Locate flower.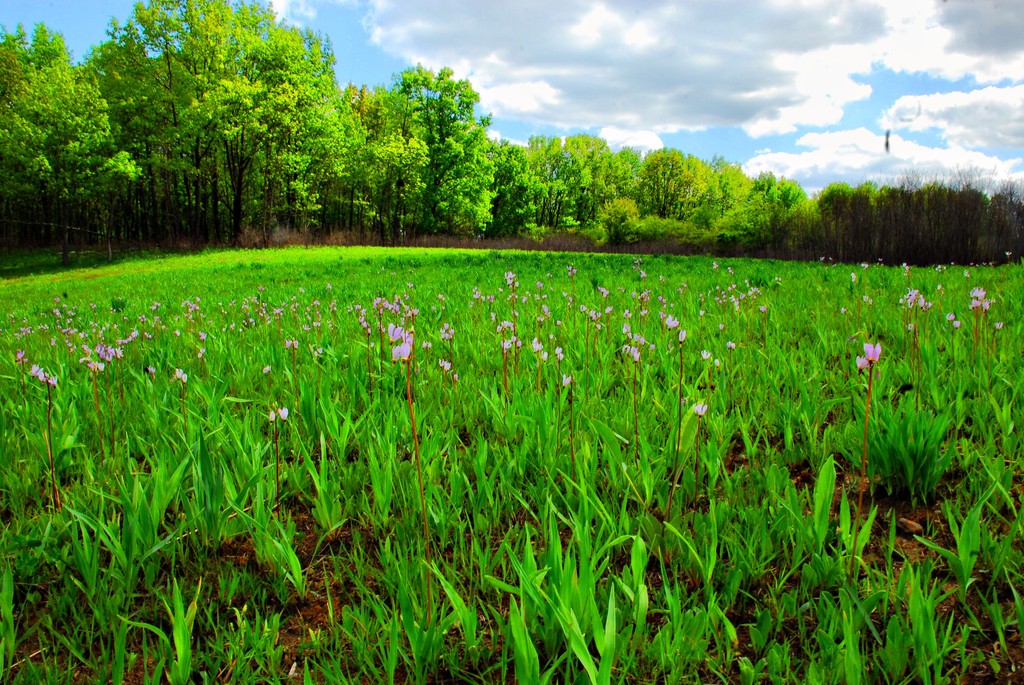
Bounding box: x1=863, y1=340, x2=884, y2=358.
